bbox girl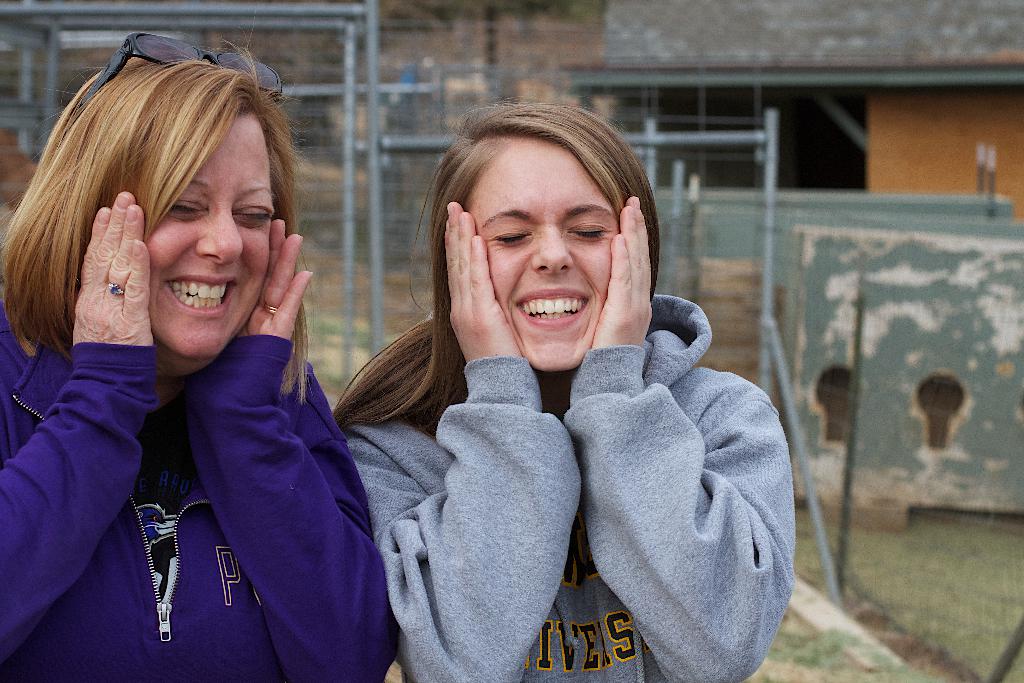
Rect(330, 99, 792, 682)
